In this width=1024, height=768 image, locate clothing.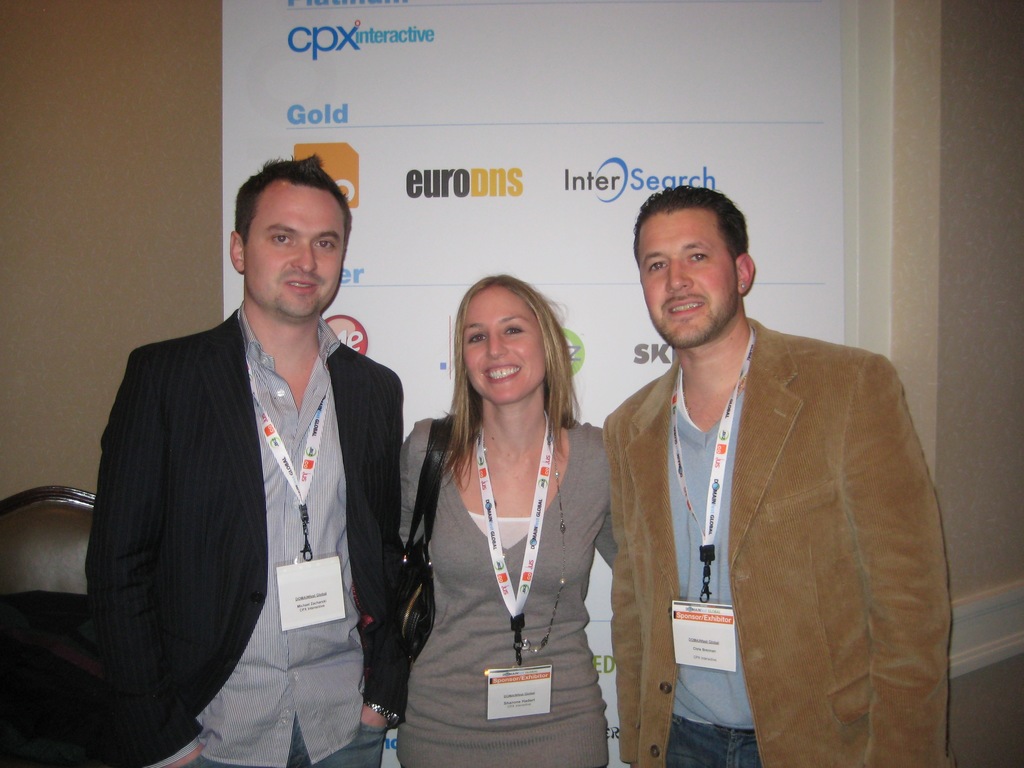
Bounding box: <region>570, 284, 945, 740</region>.
